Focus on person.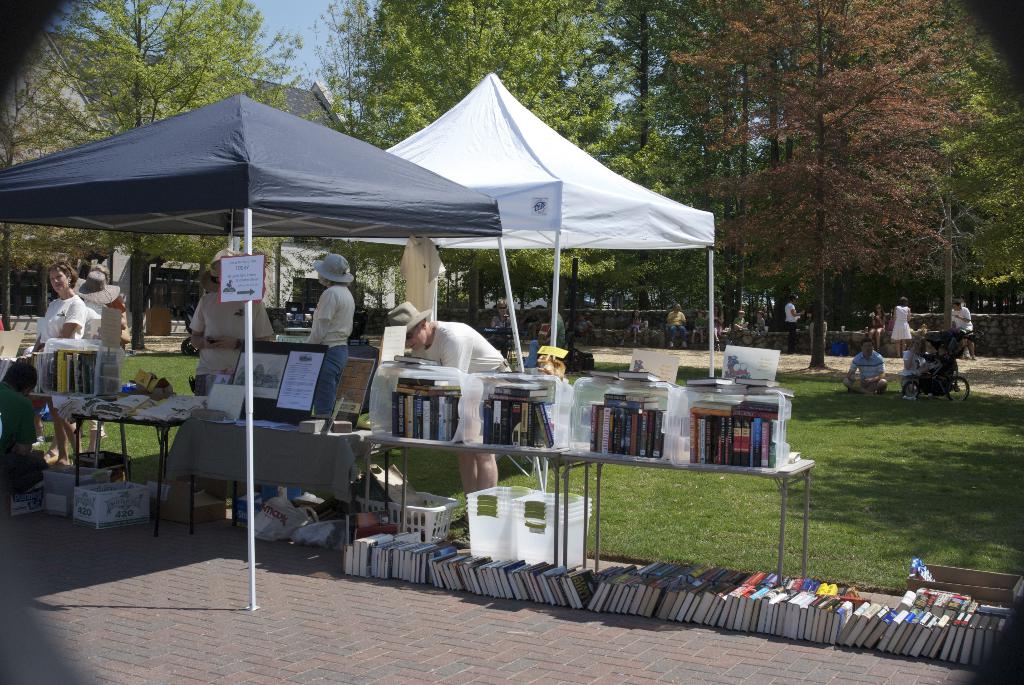
Focused at rect(31, 258, 86, 463).
